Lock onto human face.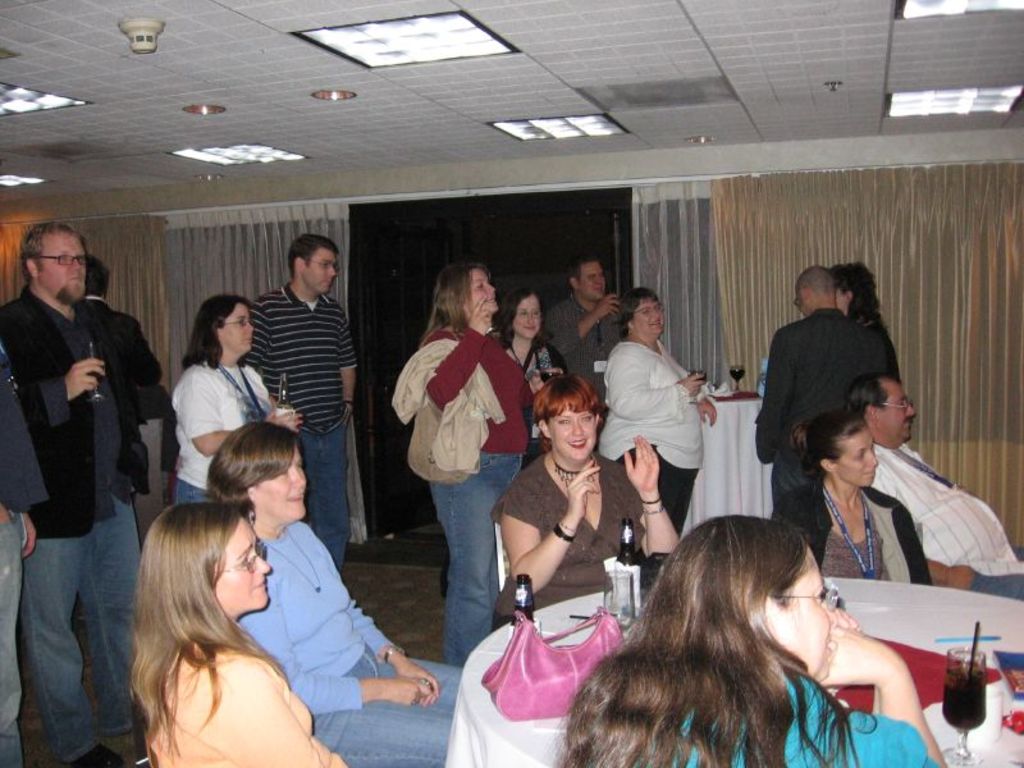
Locked: x1=579, y1=268, x2=603, y2=302.
